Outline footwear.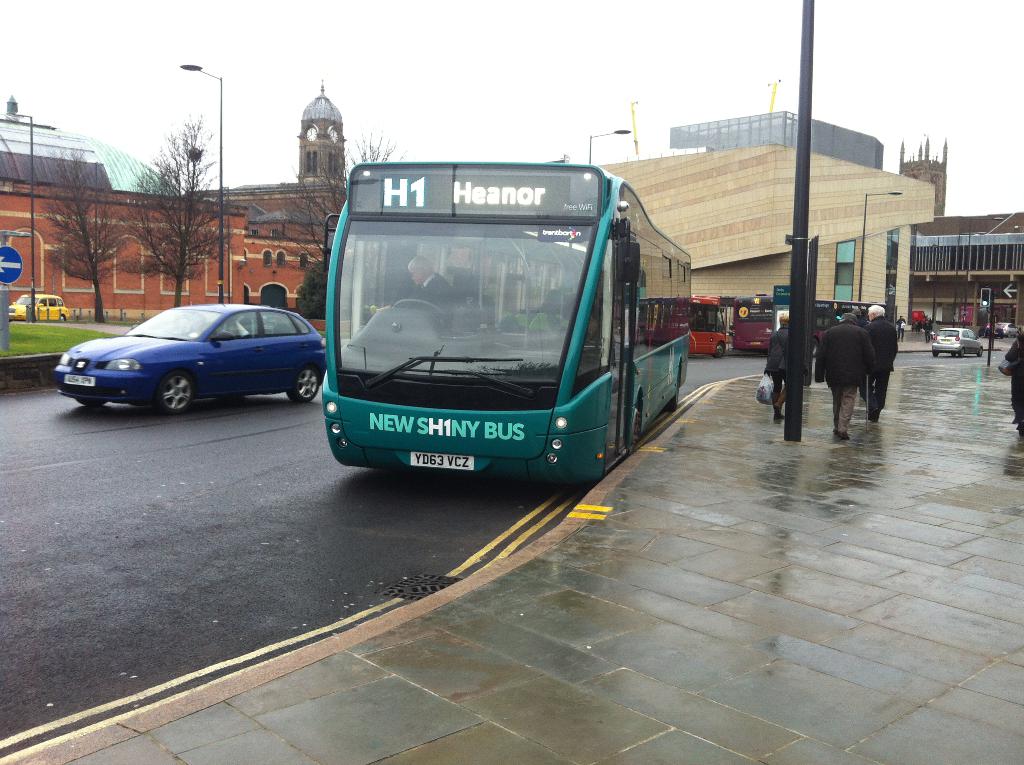
Outline: 772 387 790 421.
